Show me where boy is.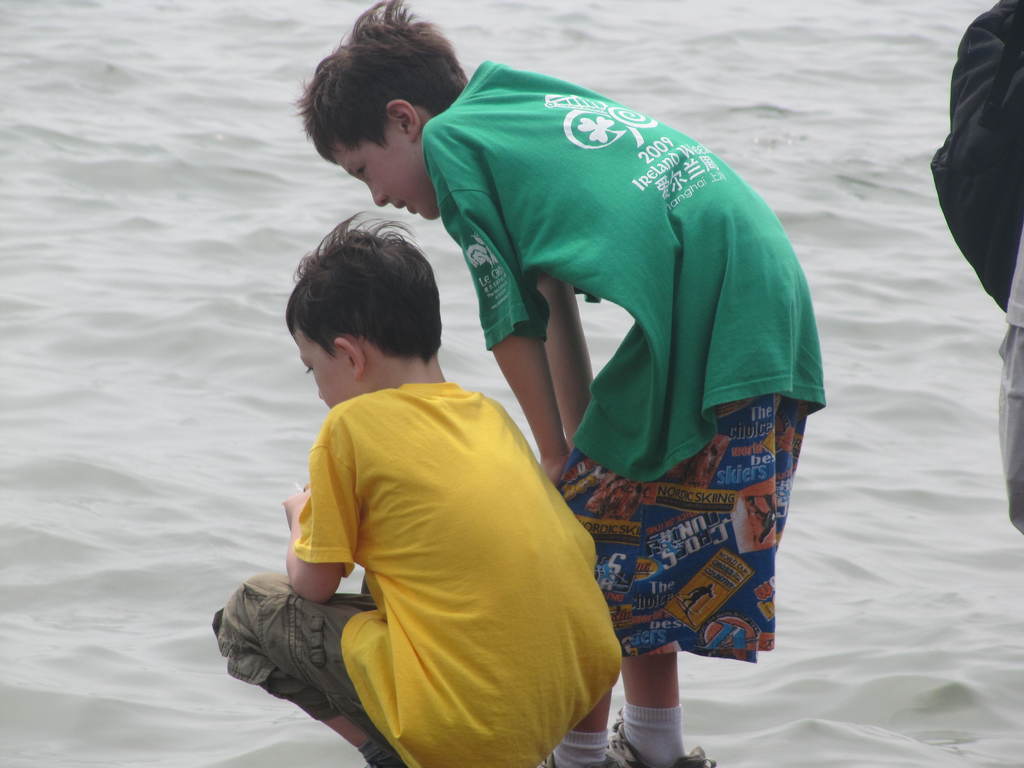
boy is at BBox(292, 0, 826, 767).
